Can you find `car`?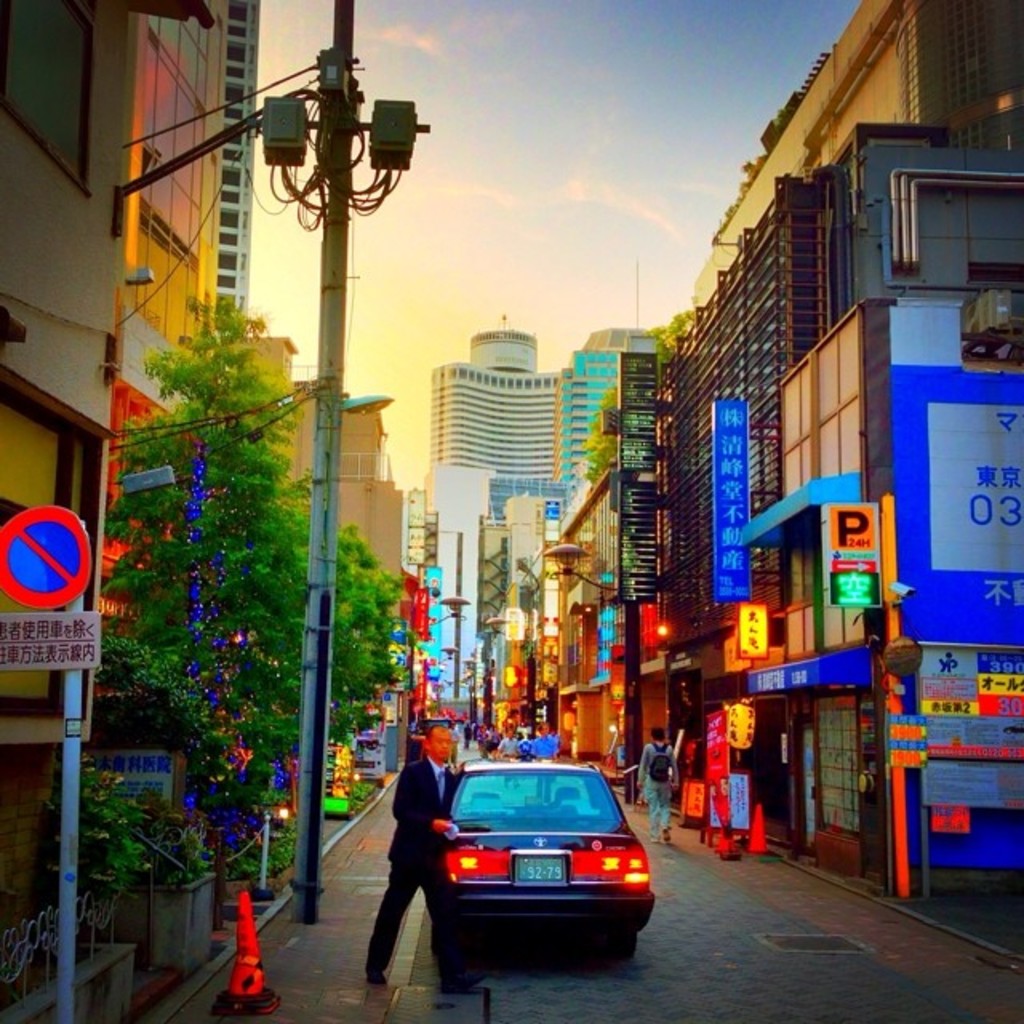
Yes, bounding box: [437, 762, 654, 965].
